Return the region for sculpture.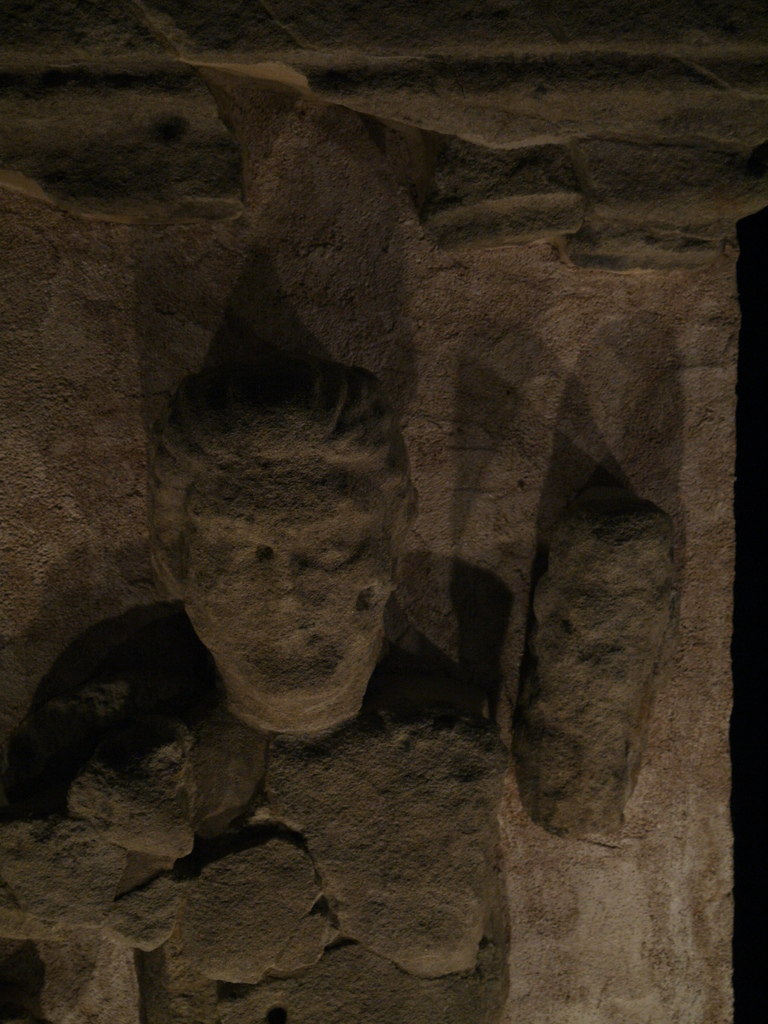
[x1=0, y1=244, x2=692, y2=1023].
